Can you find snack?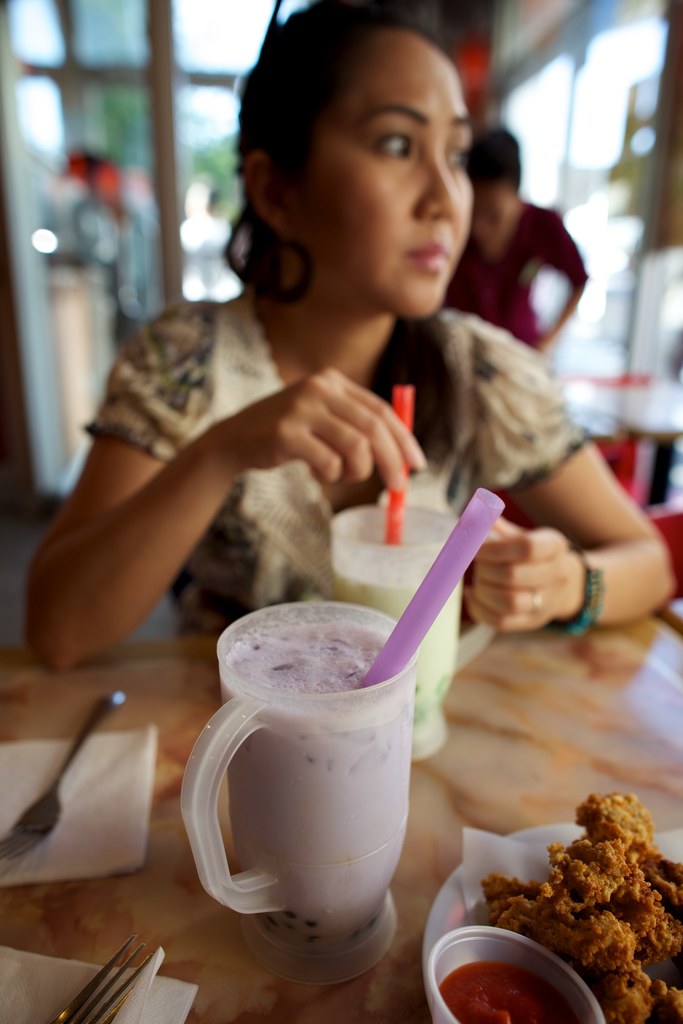
Yes, bounding box: 479:788:682:1023.
